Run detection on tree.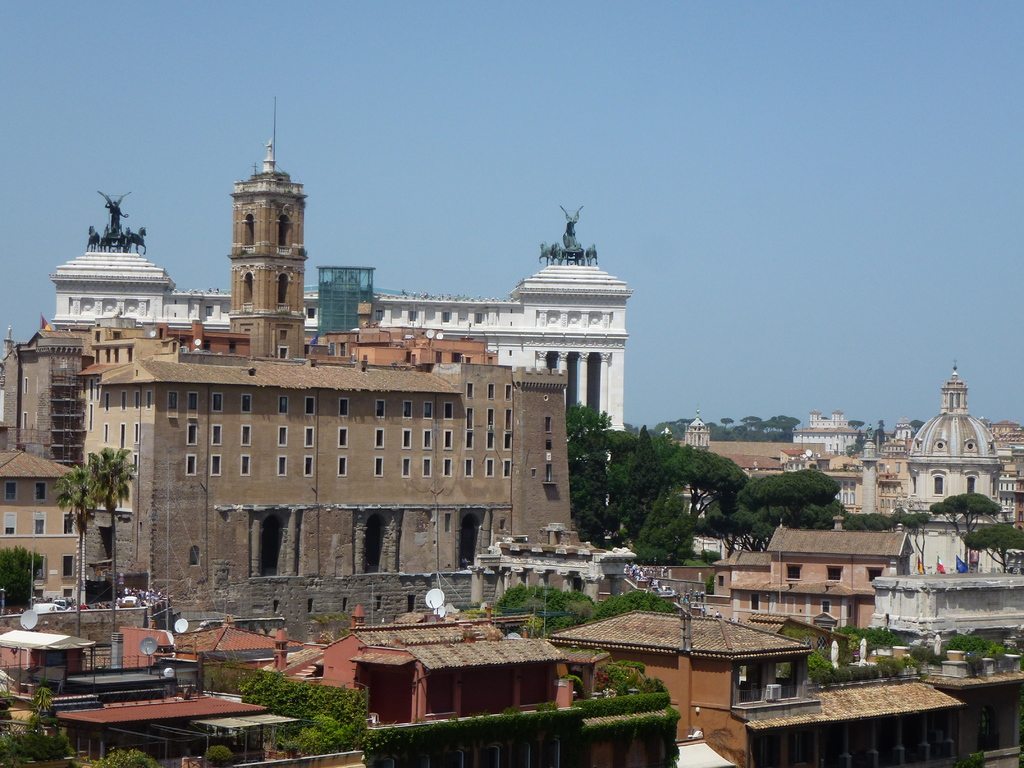
Result: region(1, 708, 77, 767).
